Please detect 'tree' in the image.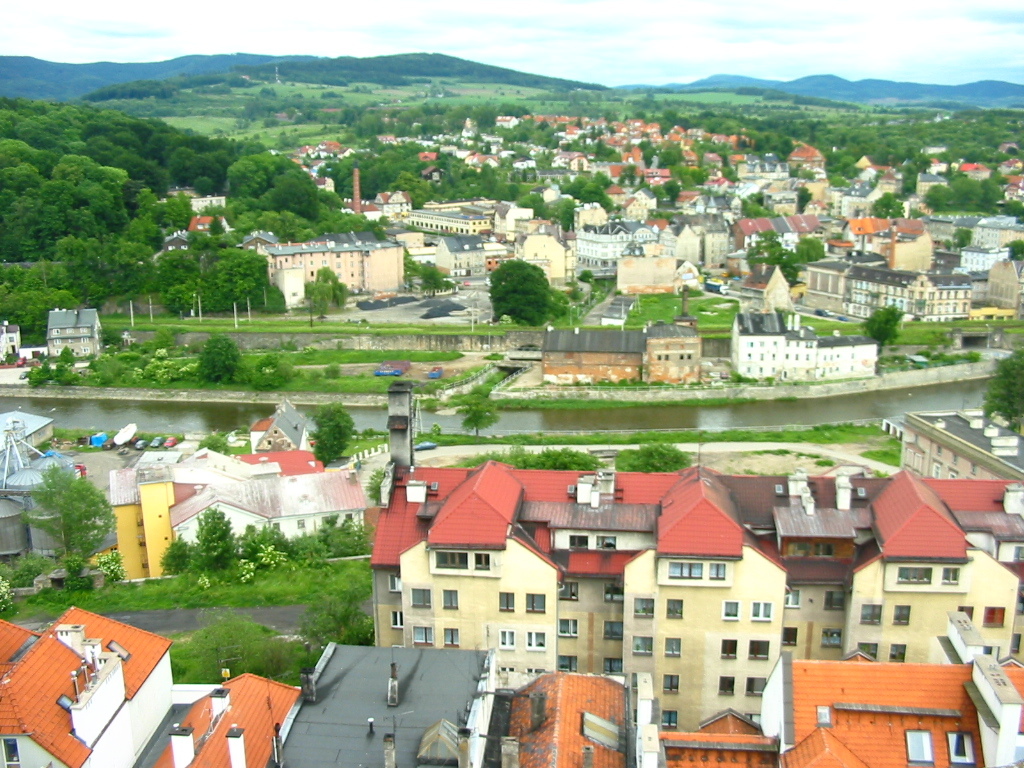
bbox=[742, 226, 804, 285].
